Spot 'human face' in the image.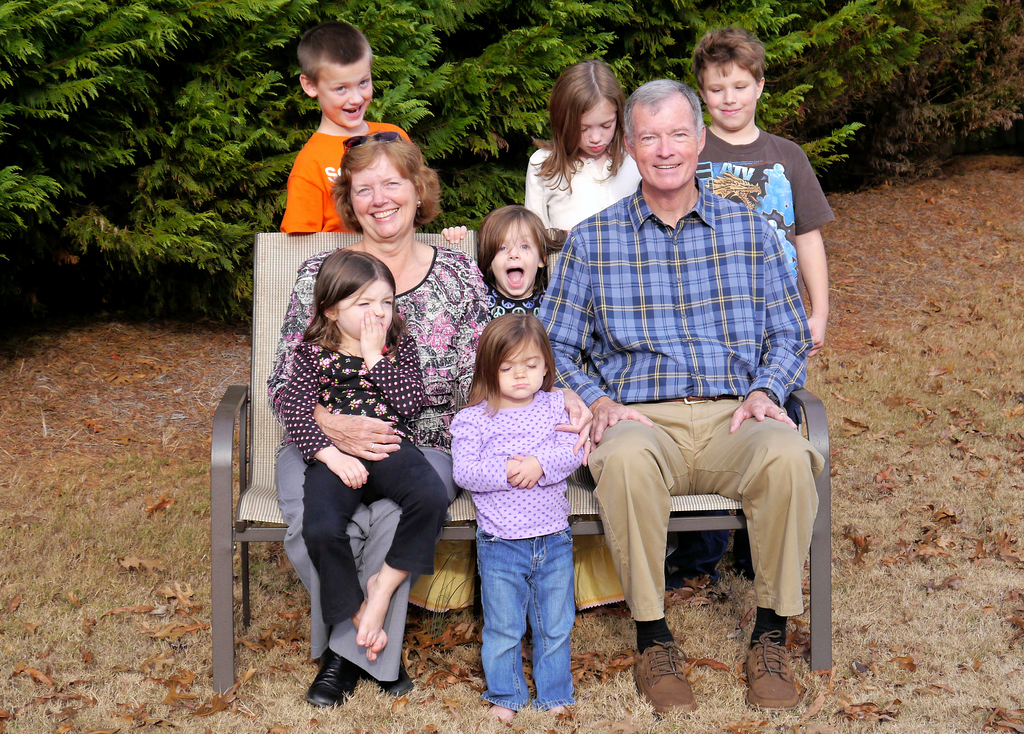
'human face' found at [703,63,755,129].
